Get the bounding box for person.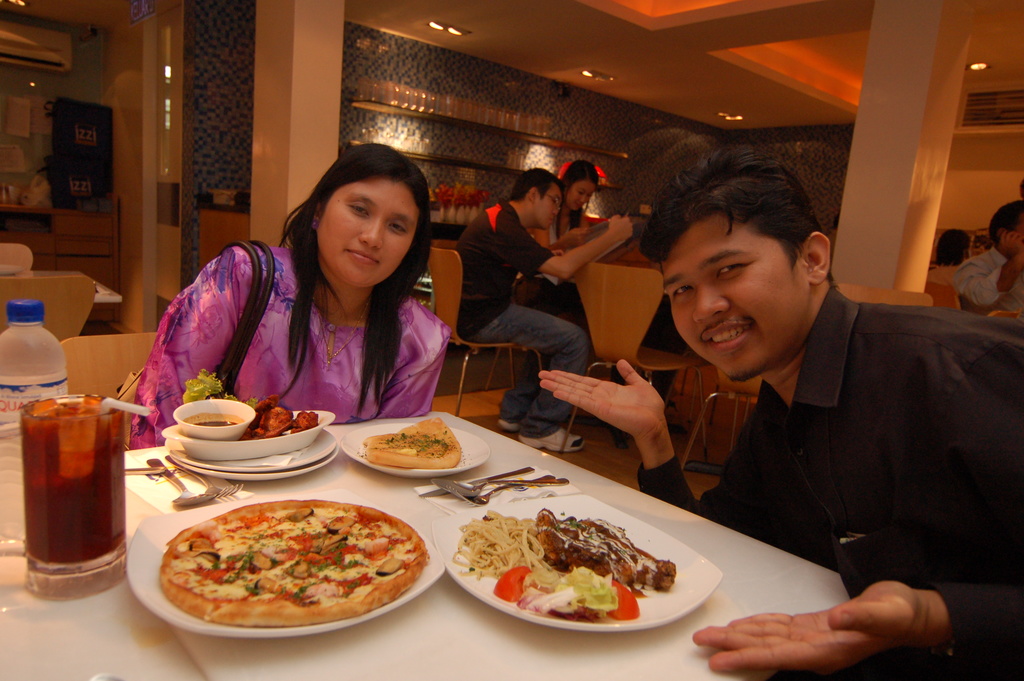
[x1=542, y1=166, x2=601, y2=249].
